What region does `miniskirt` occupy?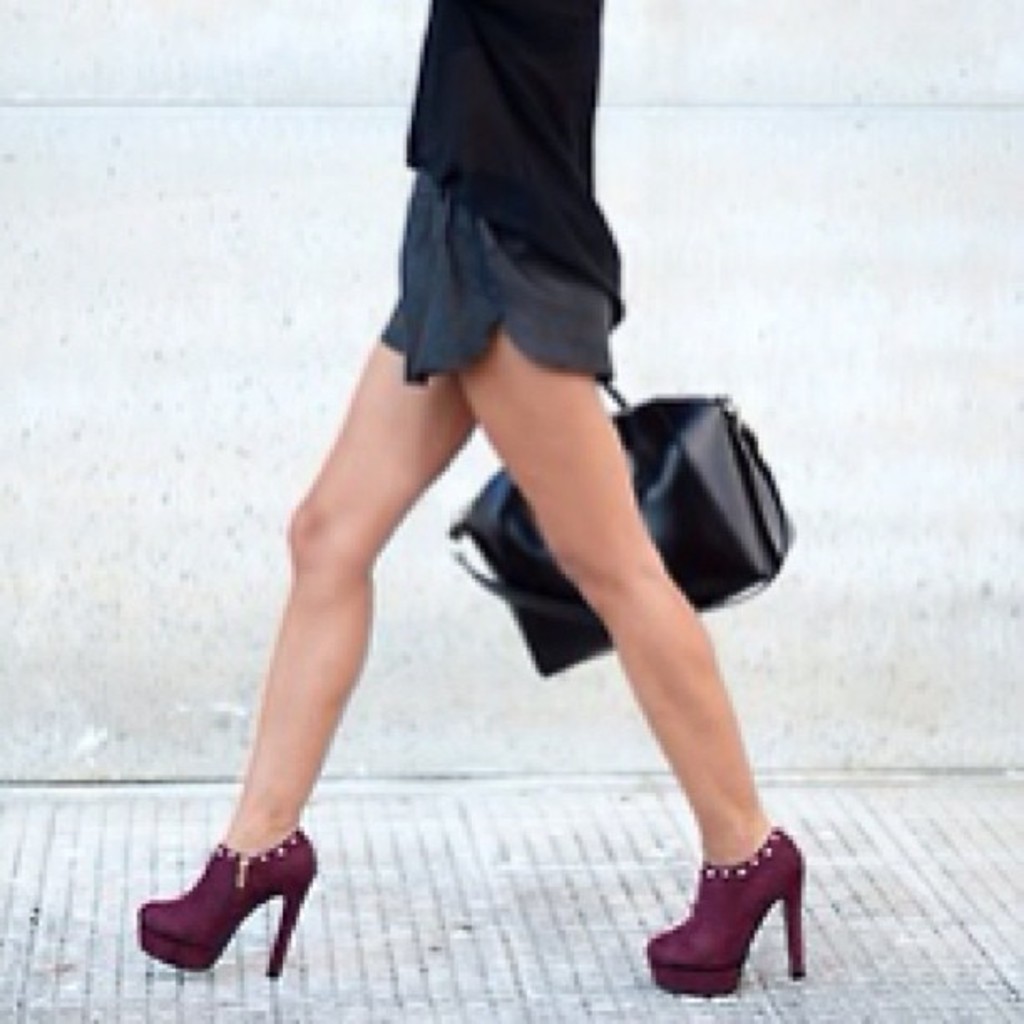
(x1=378, y1=169, x2=616, y2=388).
